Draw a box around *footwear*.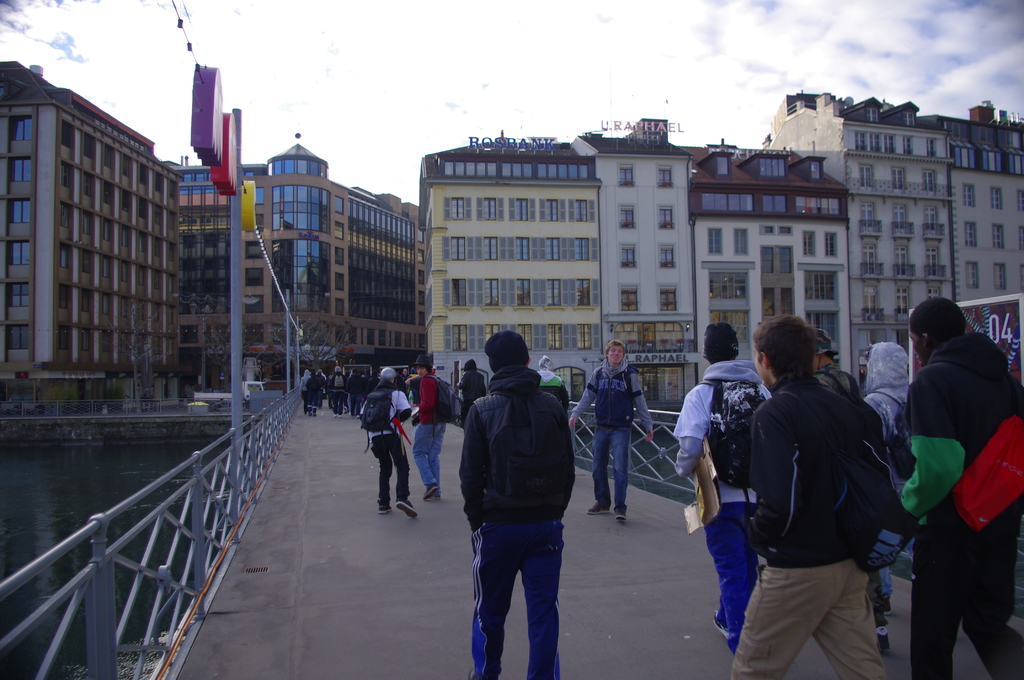
[305,414,307,415].
